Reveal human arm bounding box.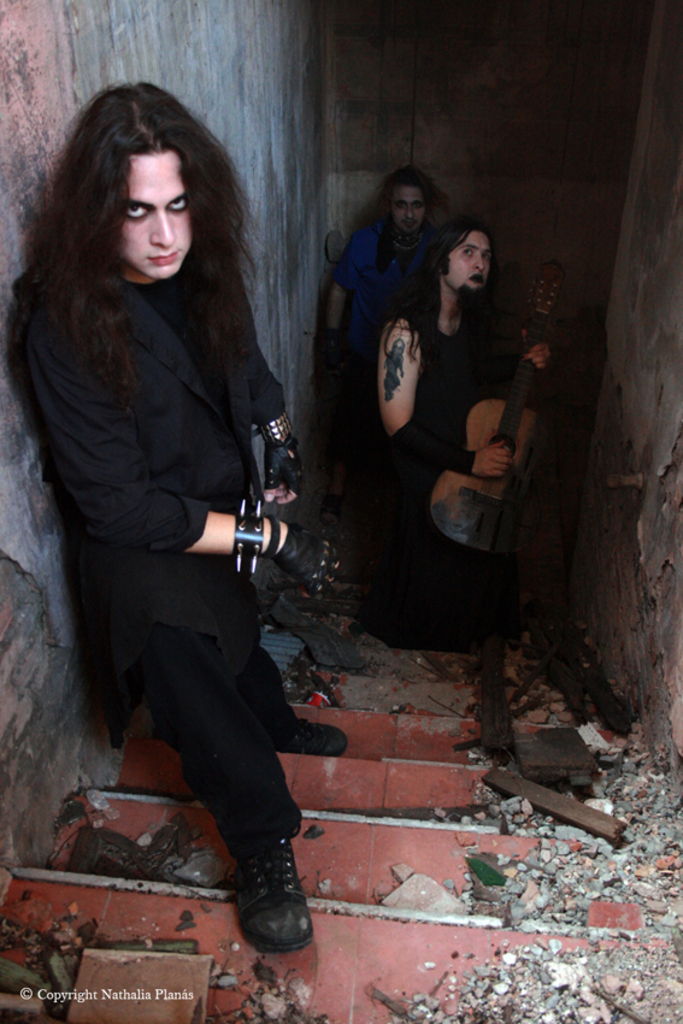
Revealed: 34, 283, 337, 590.
